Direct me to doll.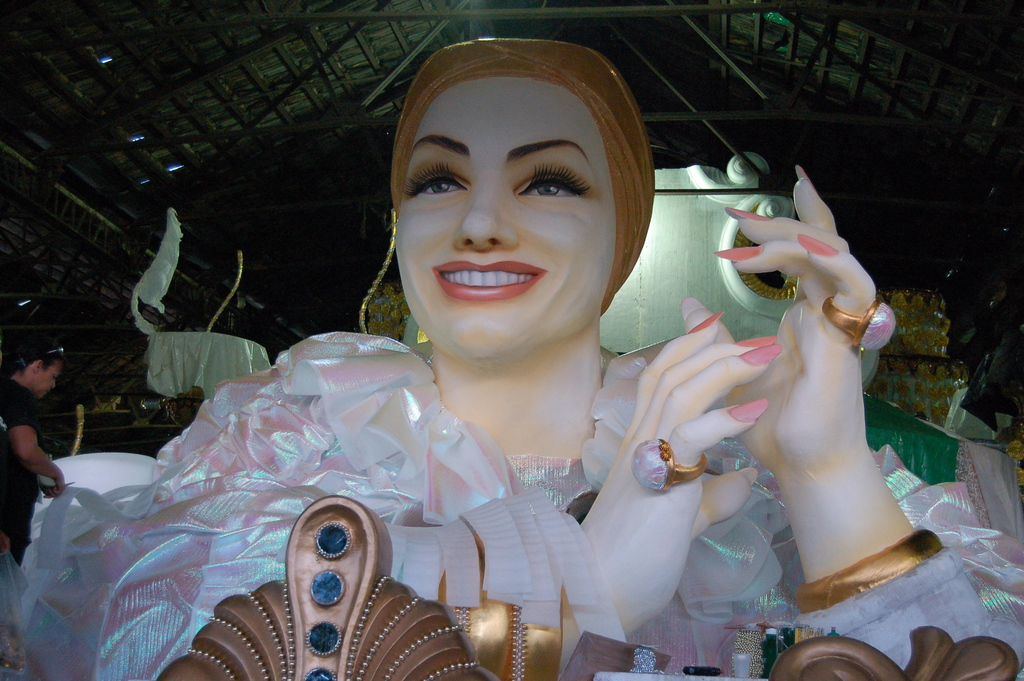
Direction: (77,65,865,652).
